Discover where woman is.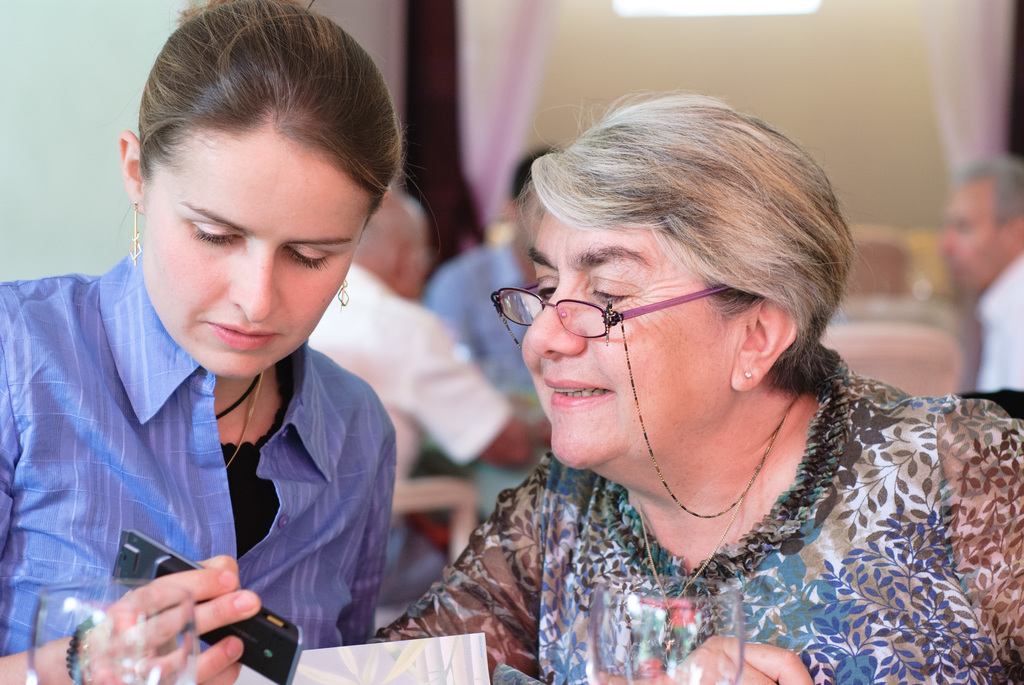
Discovered at select_region(0, 0, 399, 684).
